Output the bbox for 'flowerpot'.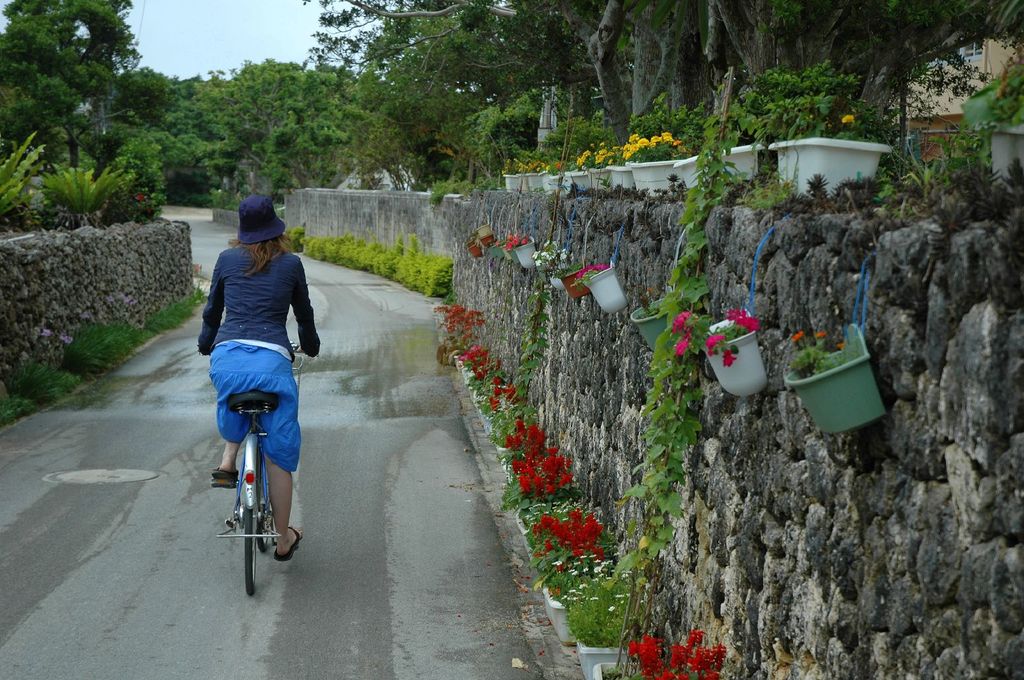
[810,338,884,438].
